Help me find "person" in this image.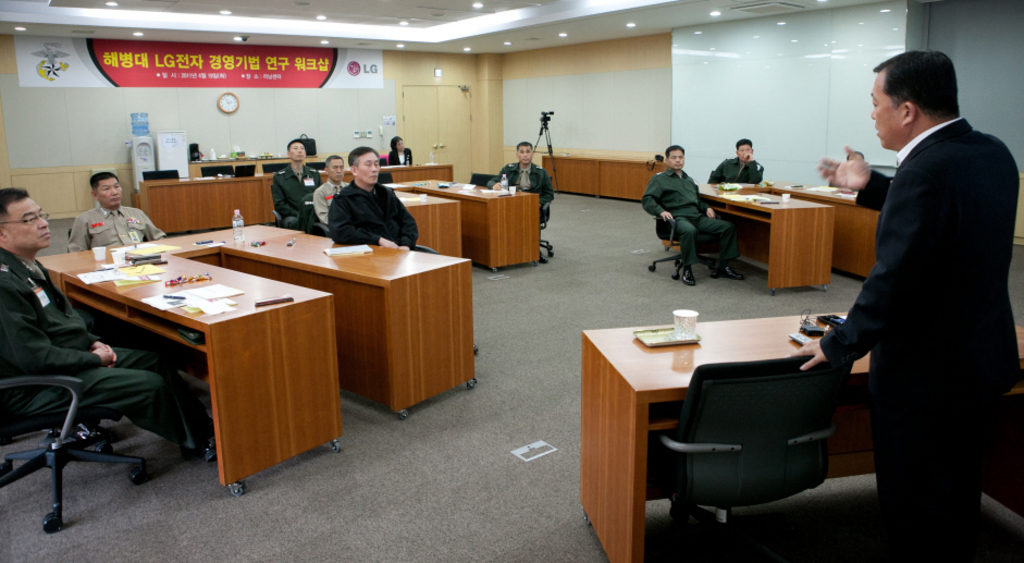
Found it: 0:188:212:462.
